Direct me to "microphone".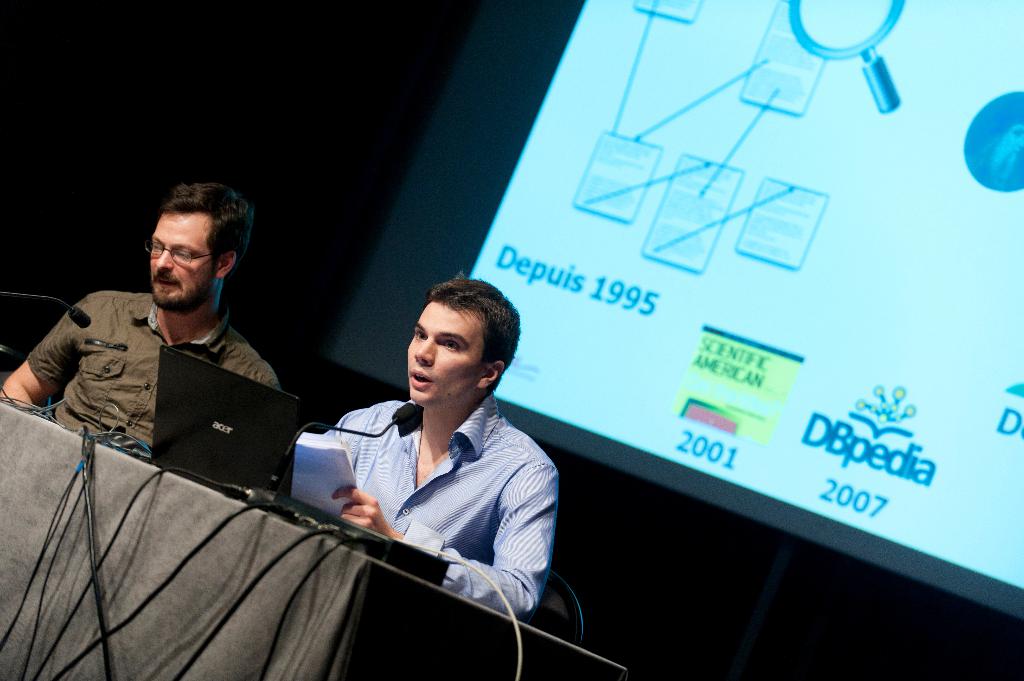
Direction: bbox=(385, 403, 420, 426).
